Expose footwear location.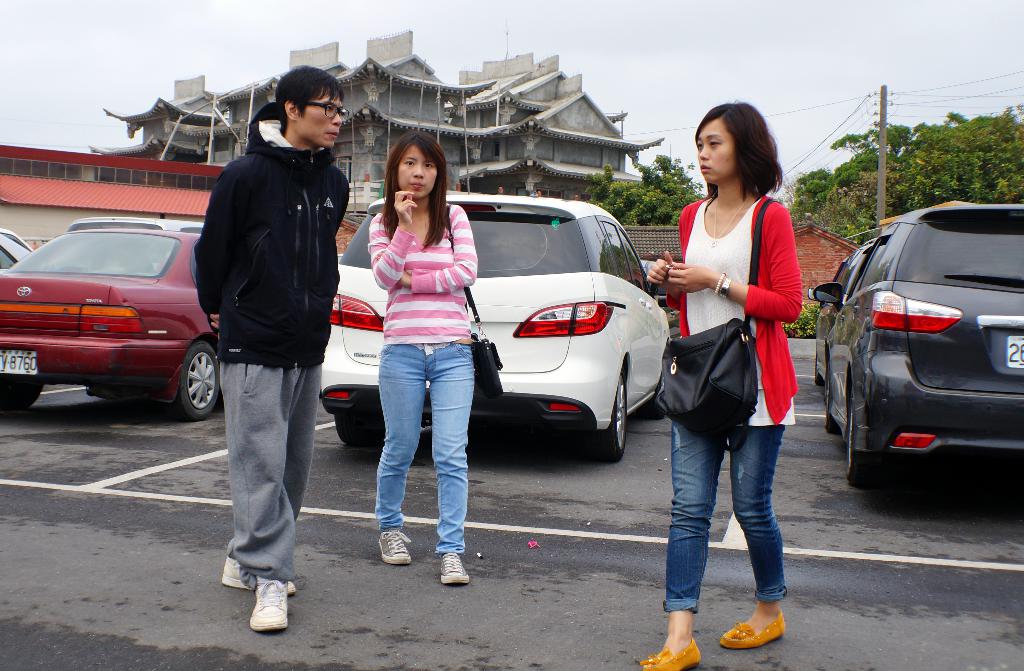
Exposed at bbox(439, 546, 472, 587).
